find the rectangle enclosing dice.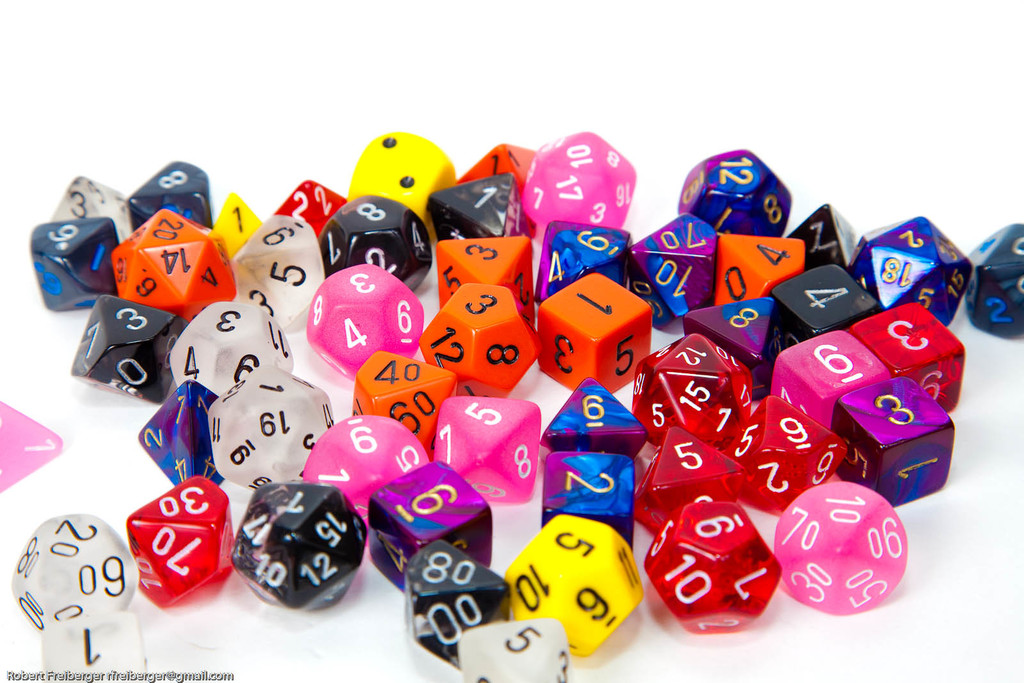
<region>0, 398, 67, 501</region>.
